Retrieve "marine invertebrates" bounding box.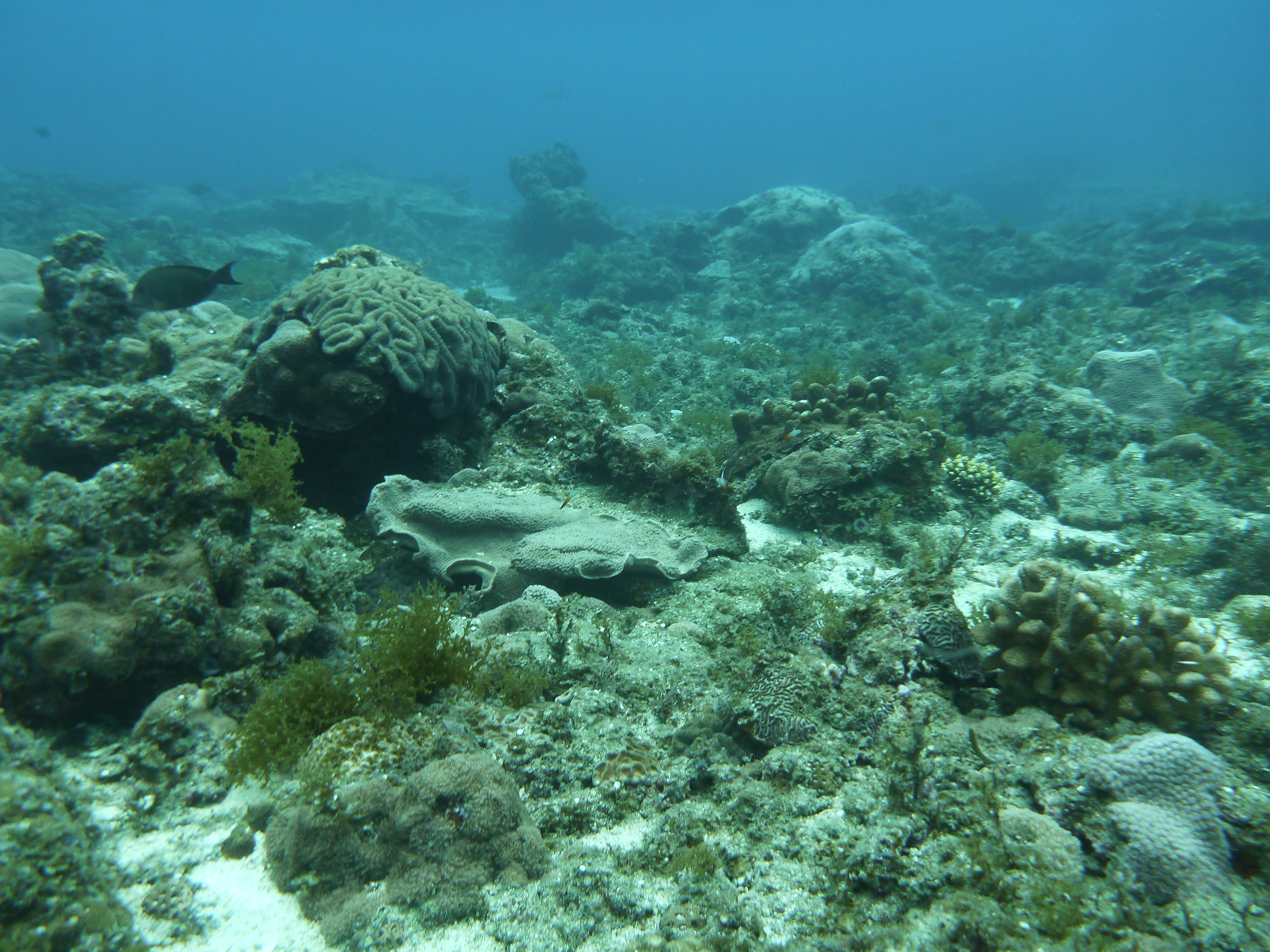
Bounding box: <box>251,69,299,100</box>.
